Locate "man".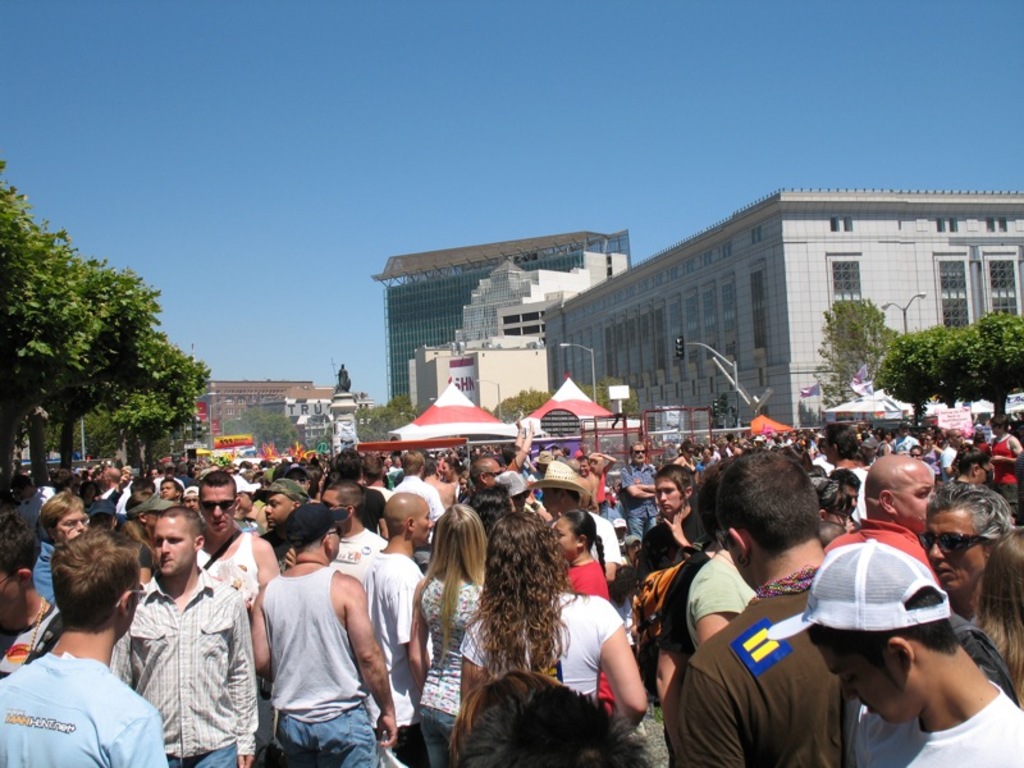
Bounding box: 247:499:399:767.
